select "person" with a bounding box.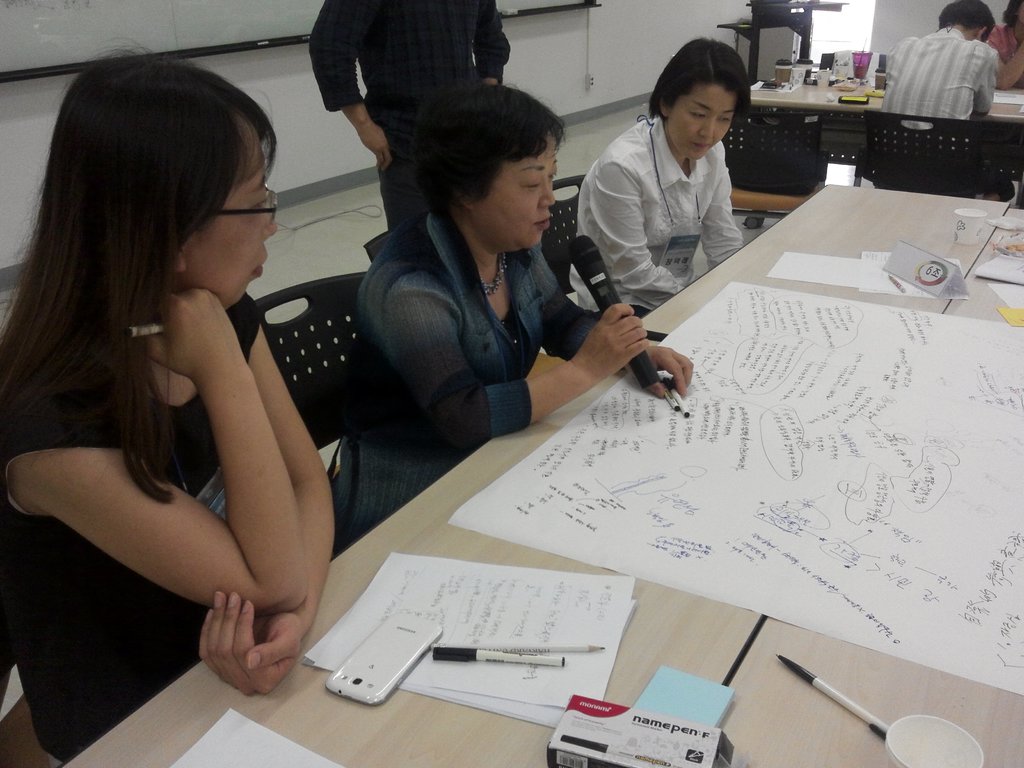
<region>326, 83, 690, 545</region>.
